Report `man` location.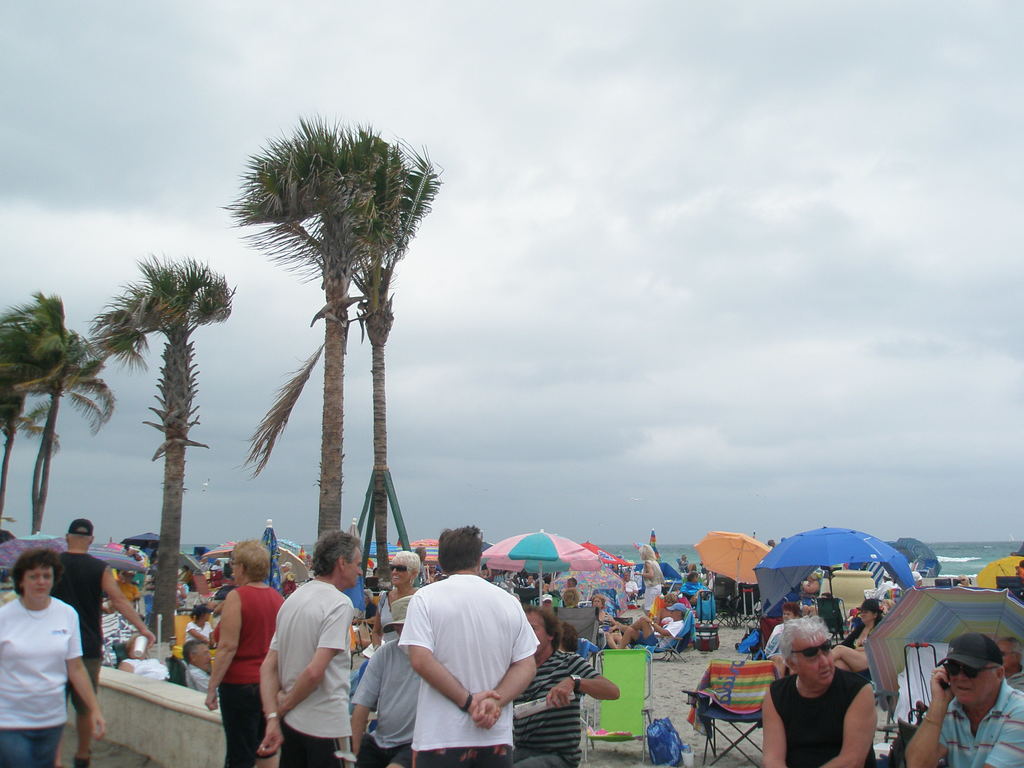
Report: BBox(0, 546, 108, 767).
